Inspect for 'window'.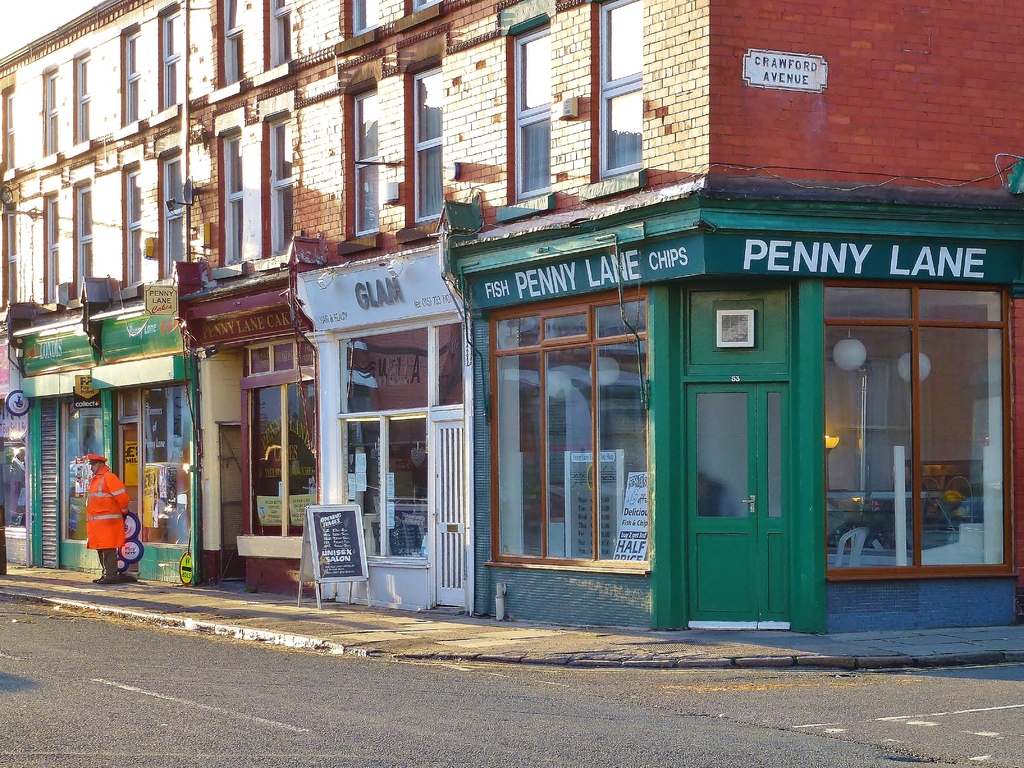
Inspection: [157, 152, 189, 280].
